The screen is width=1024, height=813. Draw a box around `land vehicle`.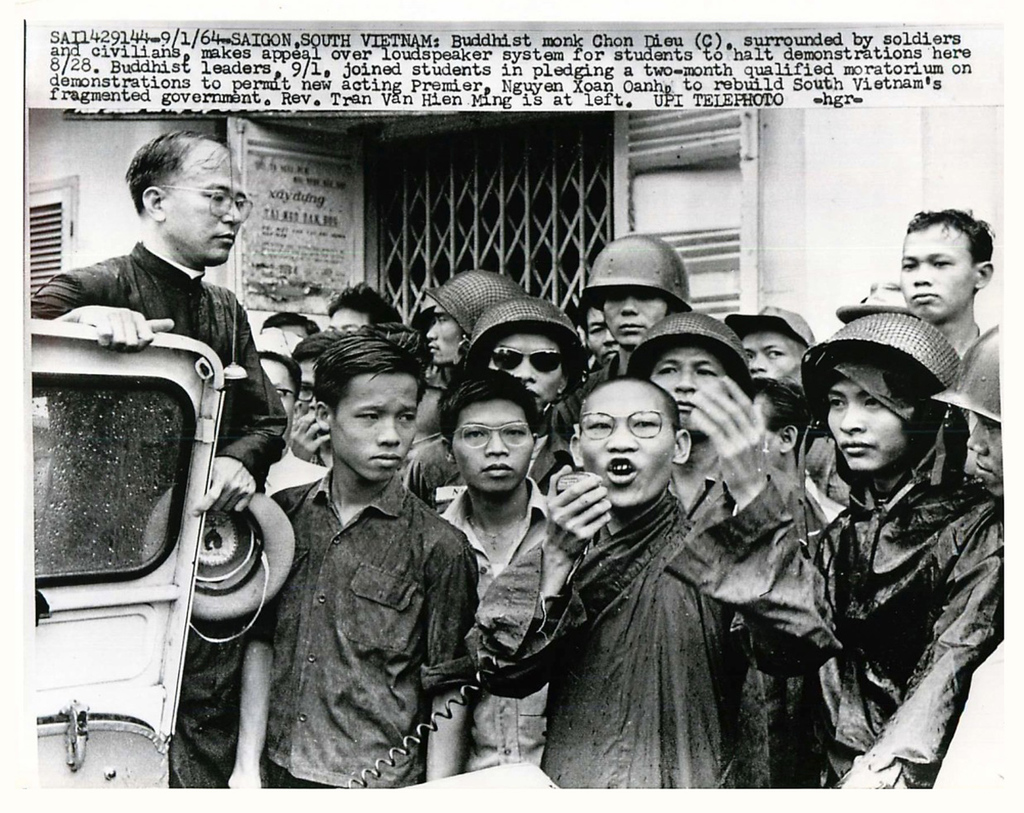
bbox=[2, 258, 307, 798].
